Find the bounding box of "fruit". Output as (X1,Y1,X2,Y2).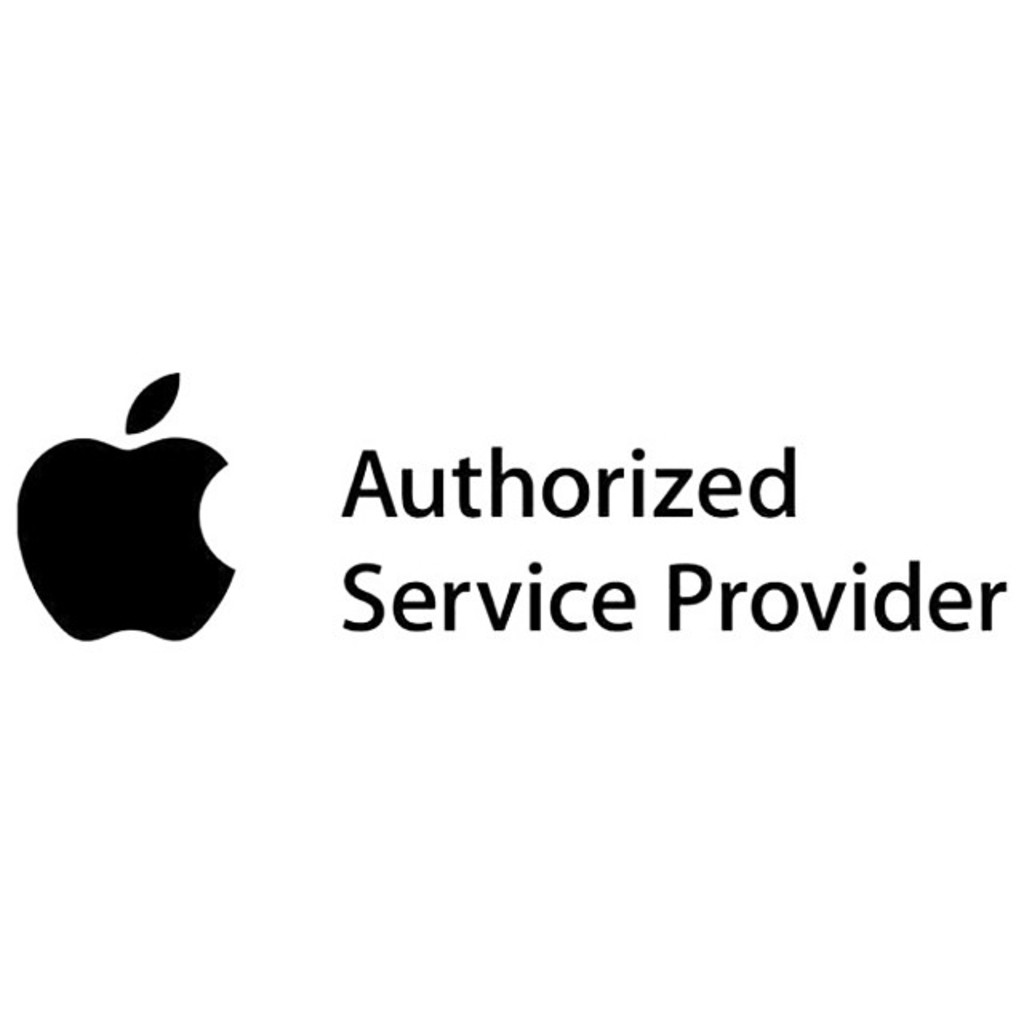
(21,394,234,648).
